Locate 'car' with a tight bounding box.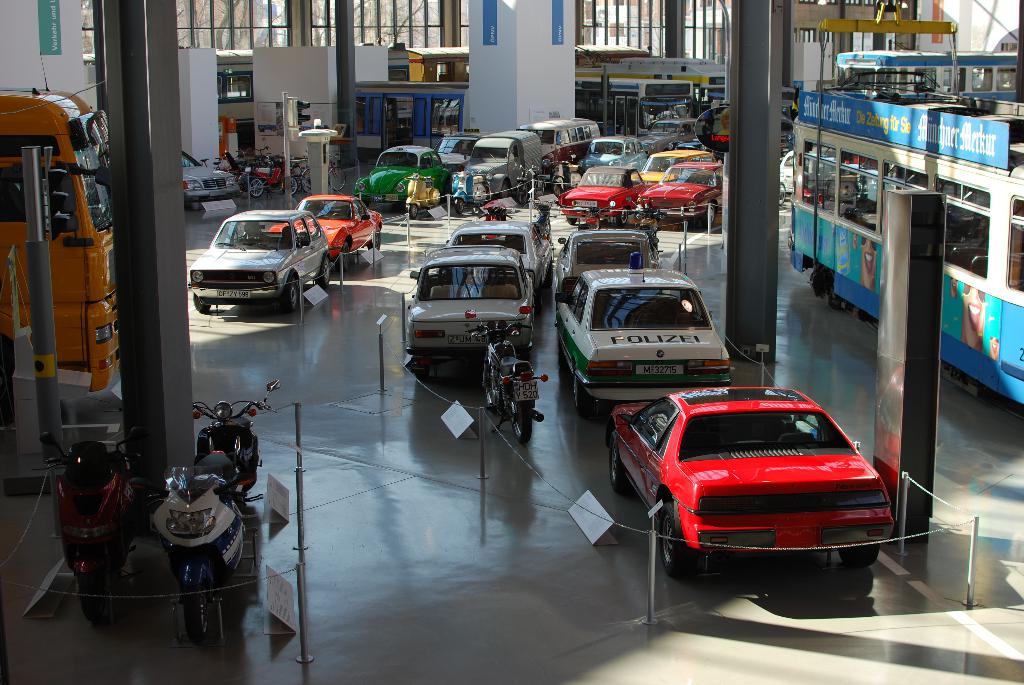
[left=554, top=246, right=732, bottom=413].
